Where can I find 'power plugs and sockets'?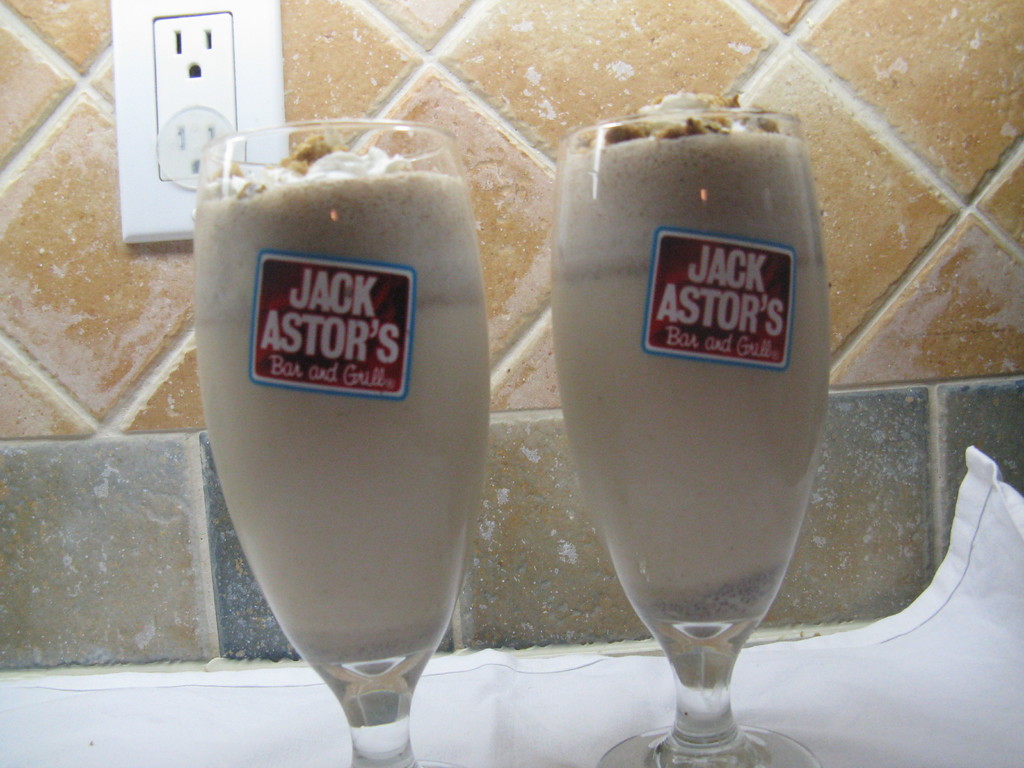
You can find it at x1=110, y1=0, x2=303, y2=244.
